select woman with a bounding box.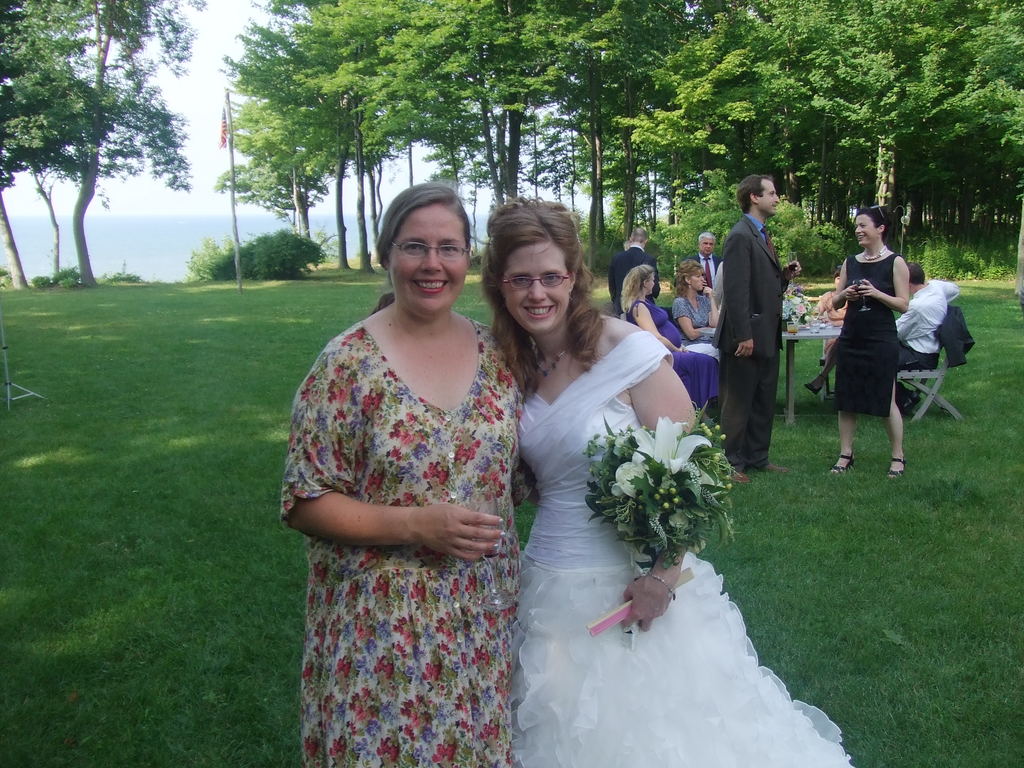
BBox(621, 266, 676, 348).
